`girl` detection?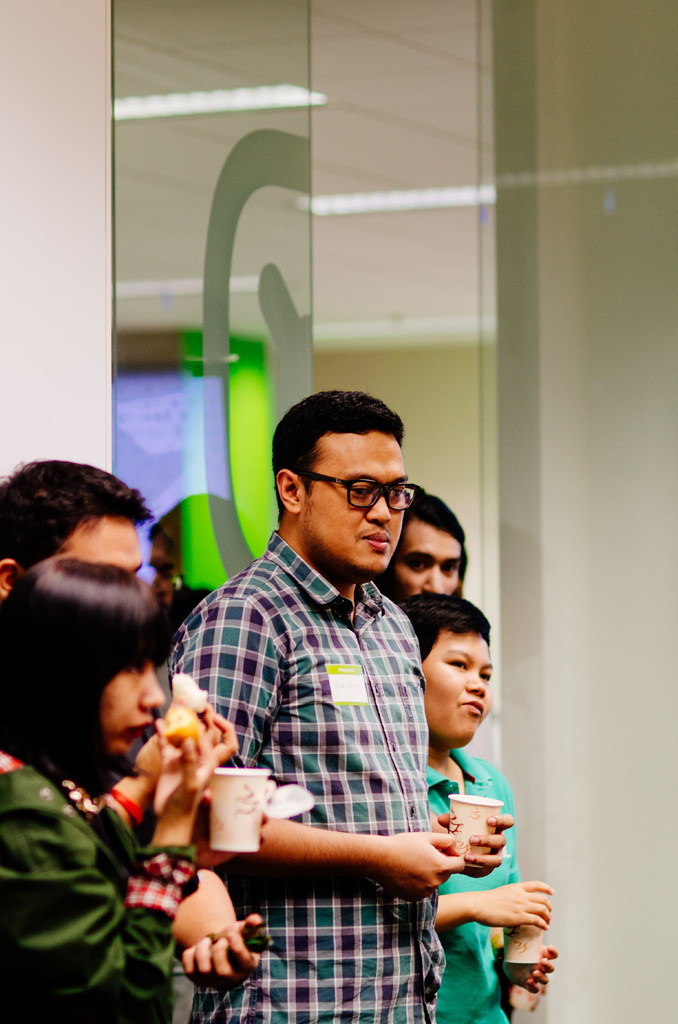
x1=0 y1=558 x2=240 y2=1023
